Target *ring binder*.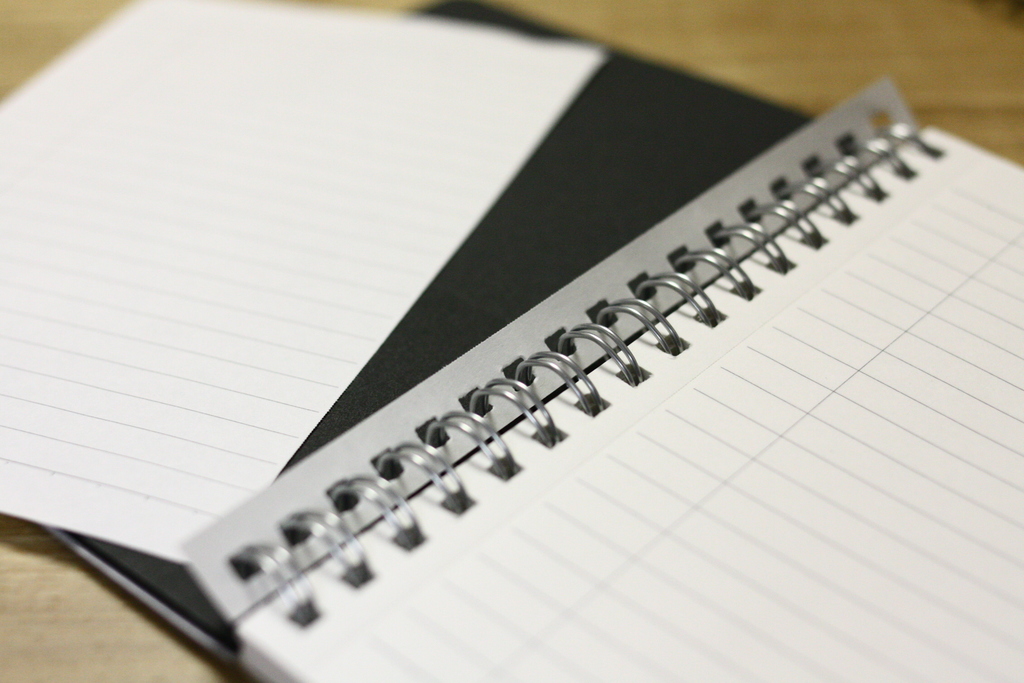
Target region: 35, 0, 1023, 682.
